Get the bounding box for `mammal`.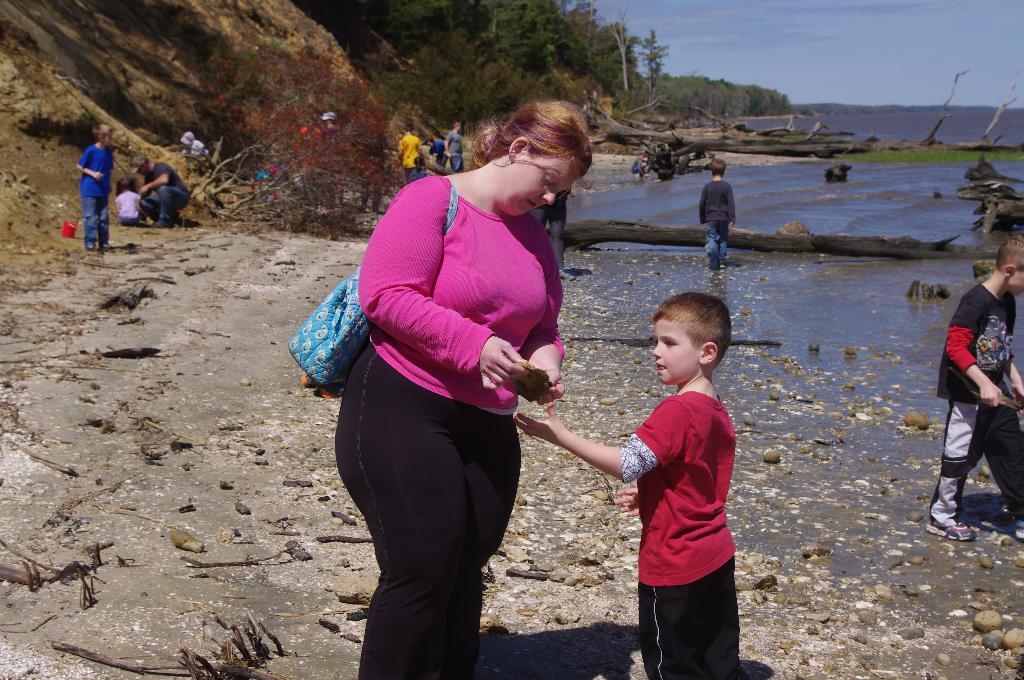
crop(450, 122, 466, 174).
